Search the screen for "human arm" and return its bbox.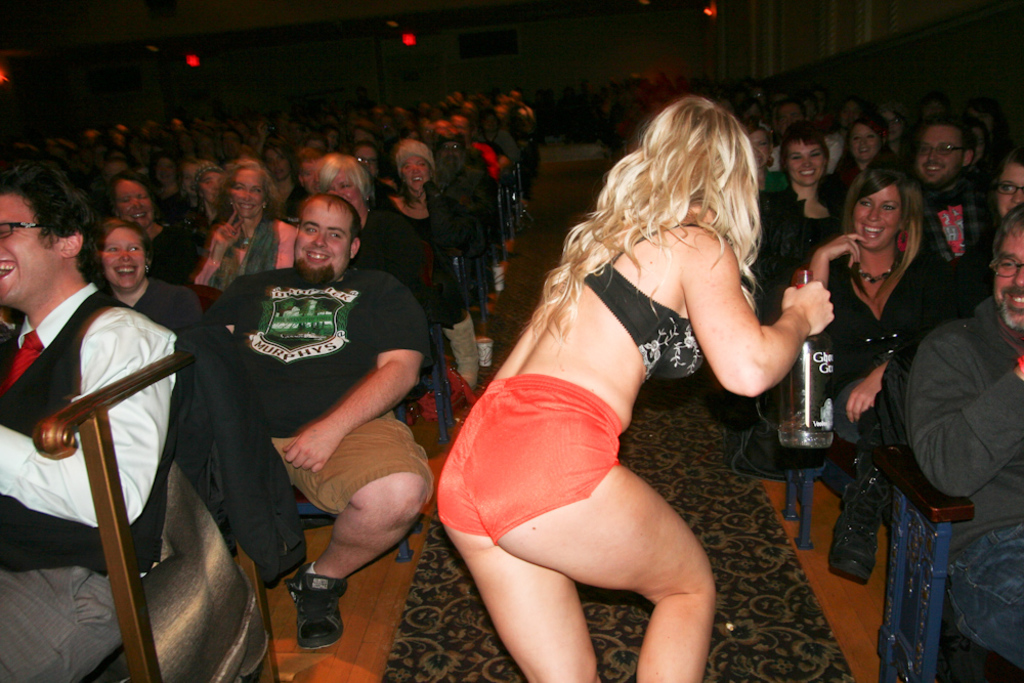
Found: (3, 317, 177, 524).
